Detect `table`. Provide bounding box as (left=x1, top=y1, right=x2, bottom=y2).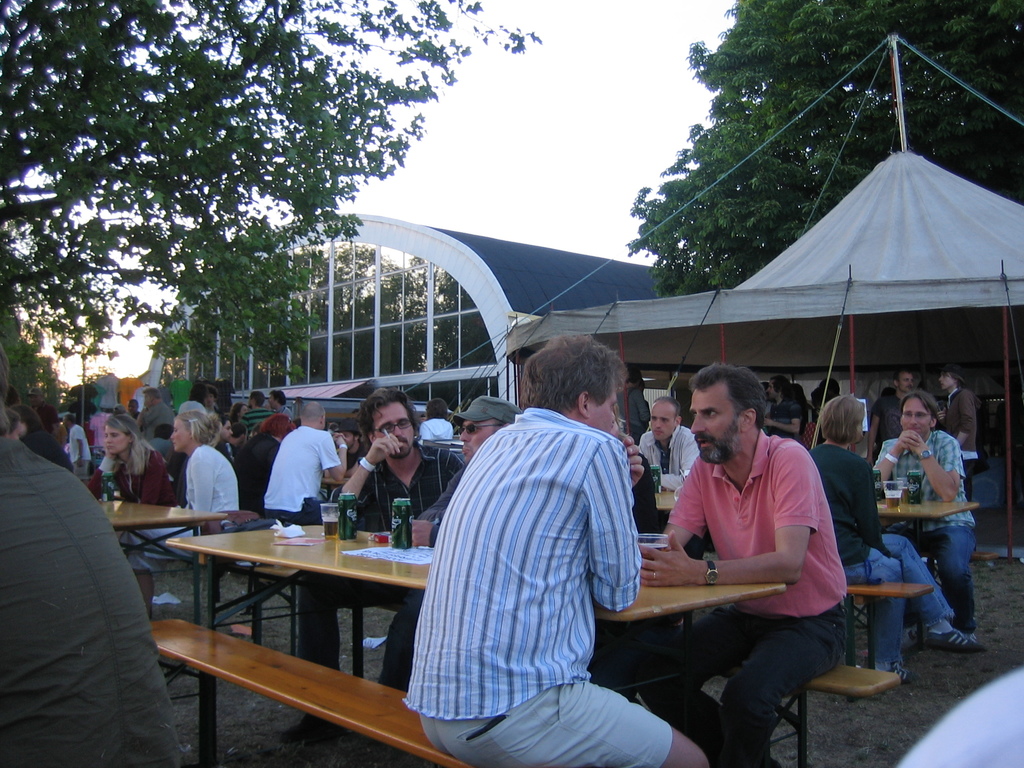
(left=102, top=504, right=227, bottom=687).
